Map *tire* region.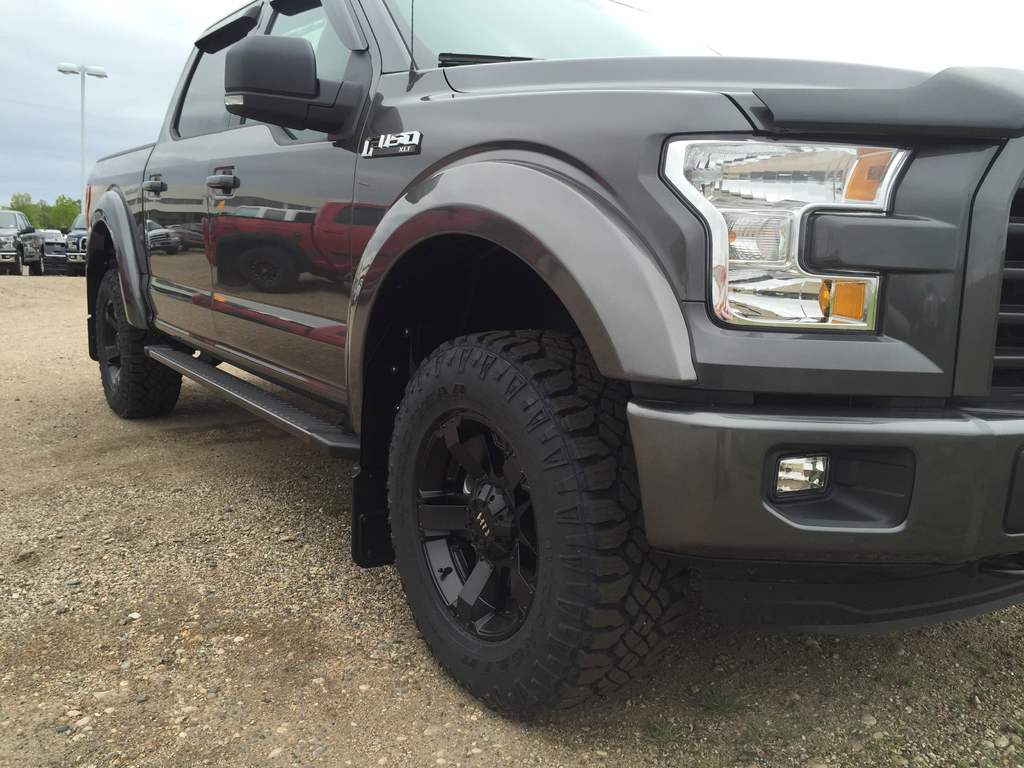
Mapped to <bbox>13, 248, 24, 276</bbox>.
